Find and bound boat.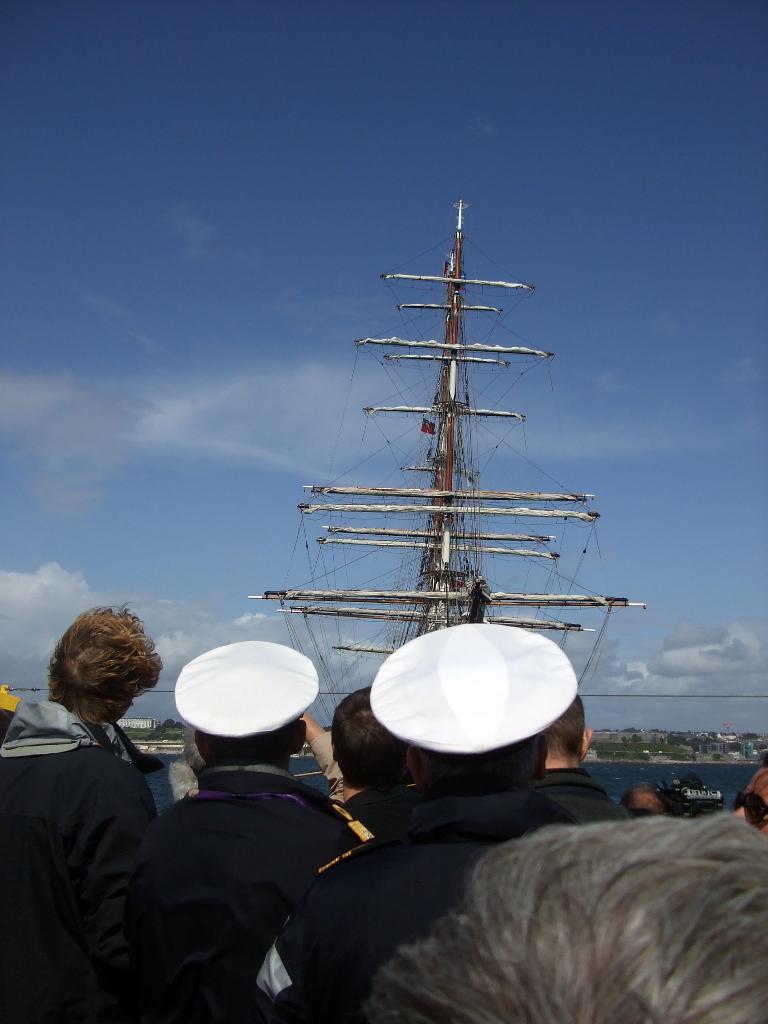
Bound: [250, 205, 652, 1023].
